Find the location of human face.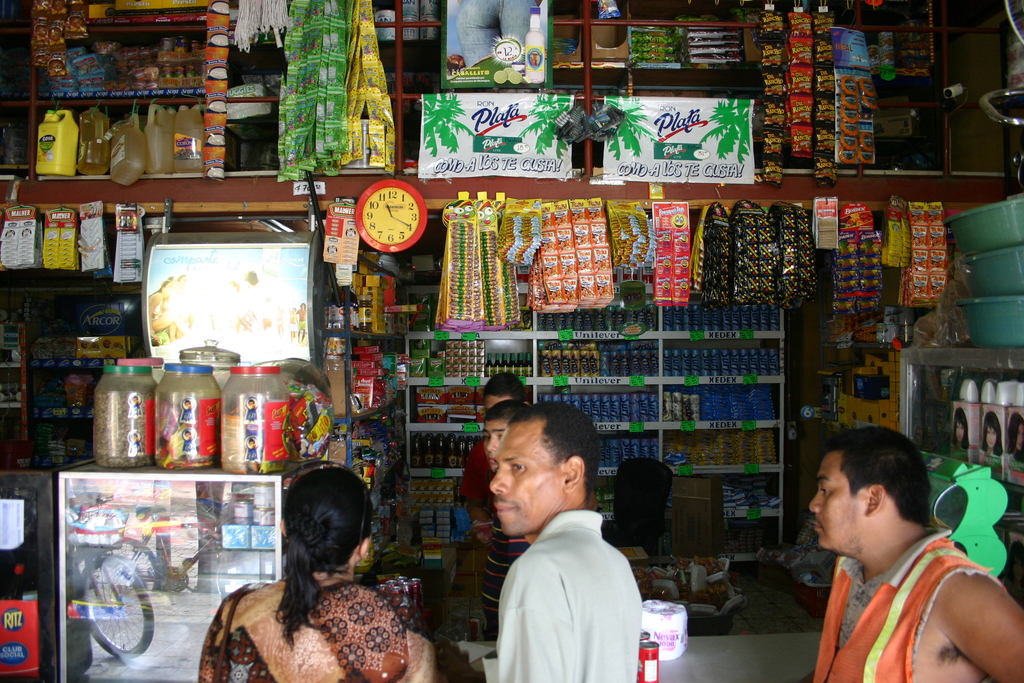
Location: pyautogui.locateOnScreen(488, 424, 568, 539).
